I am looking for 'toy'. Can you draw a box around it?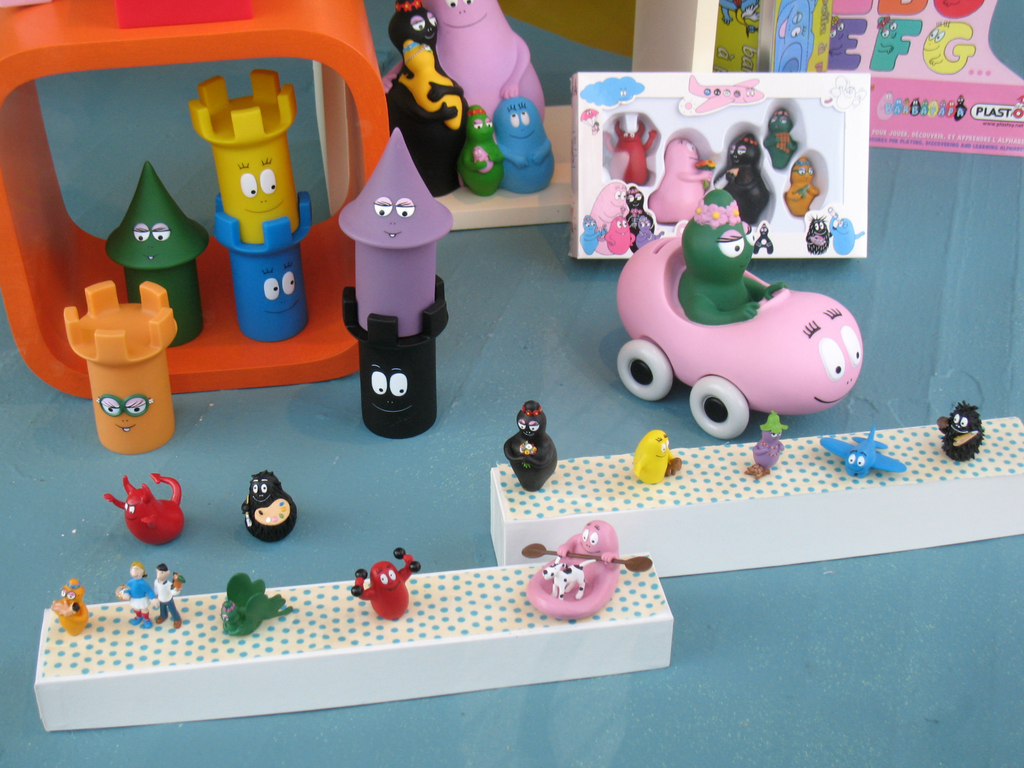
Sure, the bounding box is (105, 166, 212, 351).
